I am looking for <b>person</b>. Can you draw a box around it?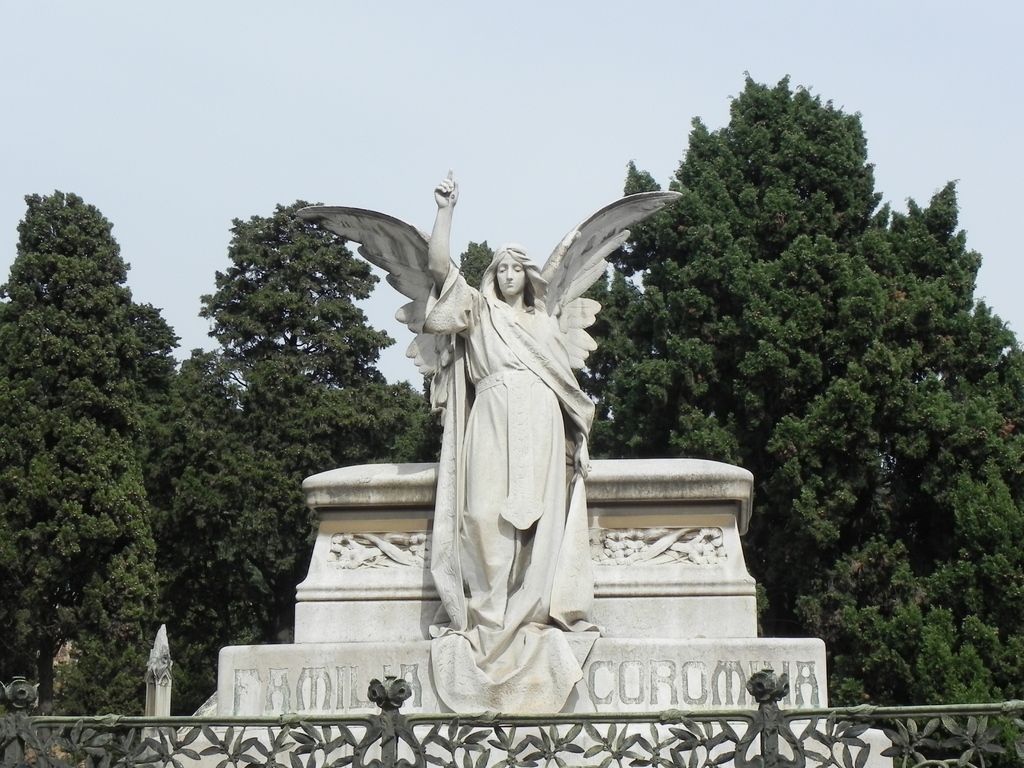
Sure, the bounding box is <box>428,163,592,639</box>.
